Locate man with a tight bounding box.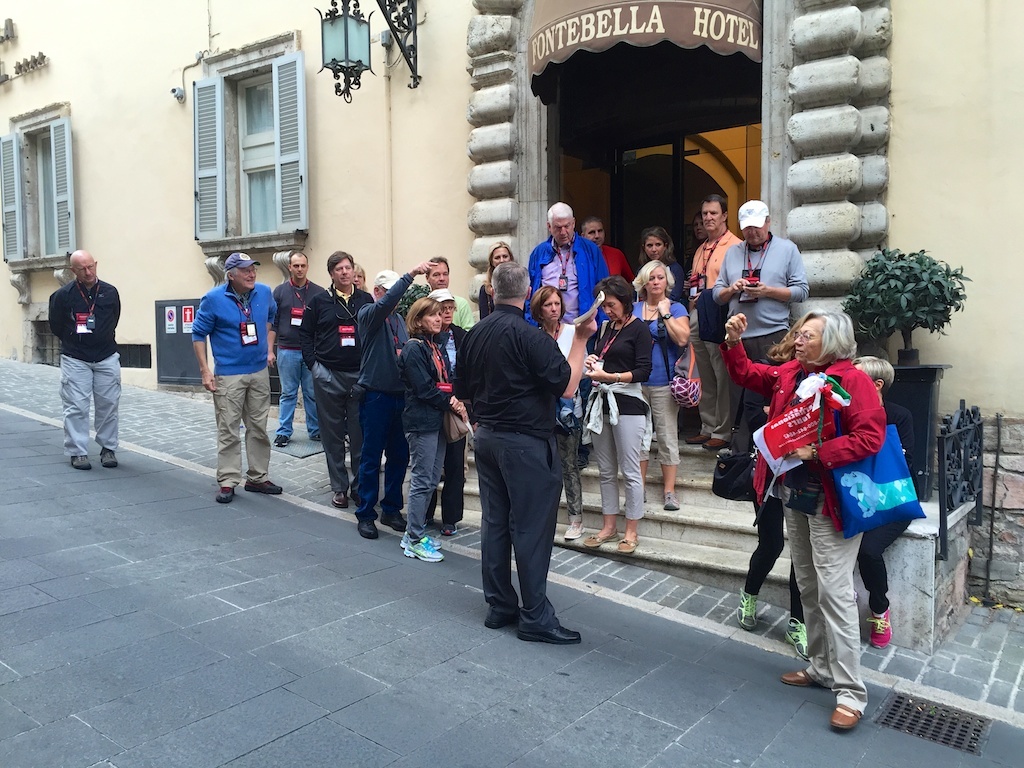
pyautogui.locateOnScreen(353, 257, 439, 544).
